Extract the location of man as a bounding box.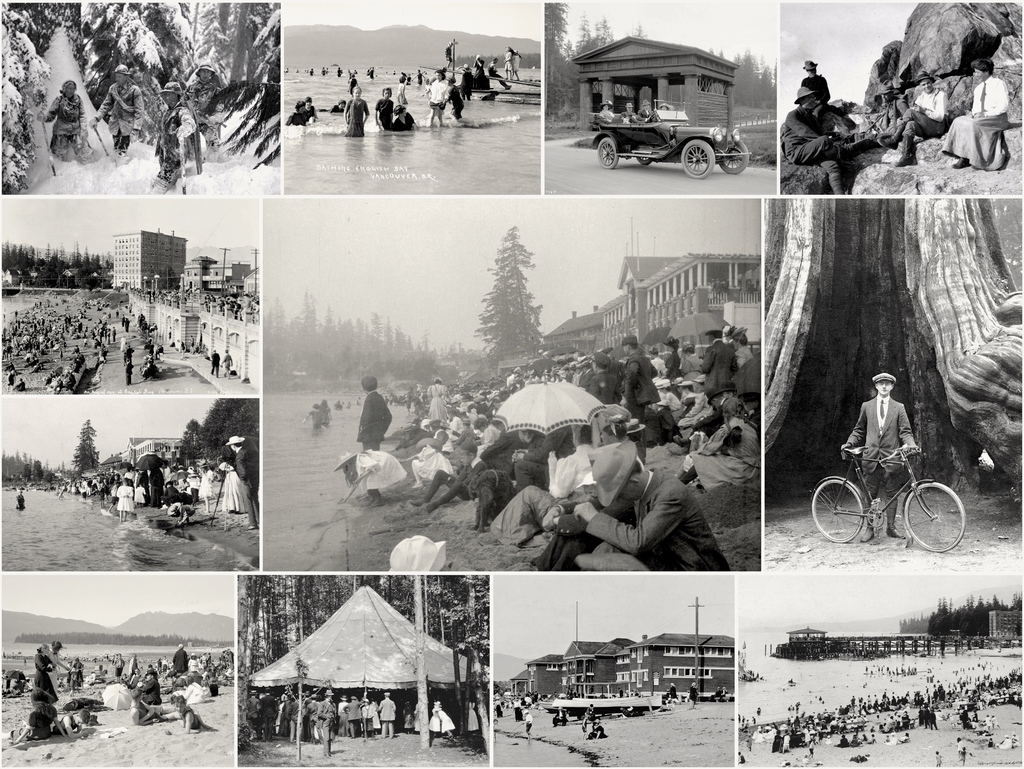
<bbox>22, 703, 97, 739</bbox>.
